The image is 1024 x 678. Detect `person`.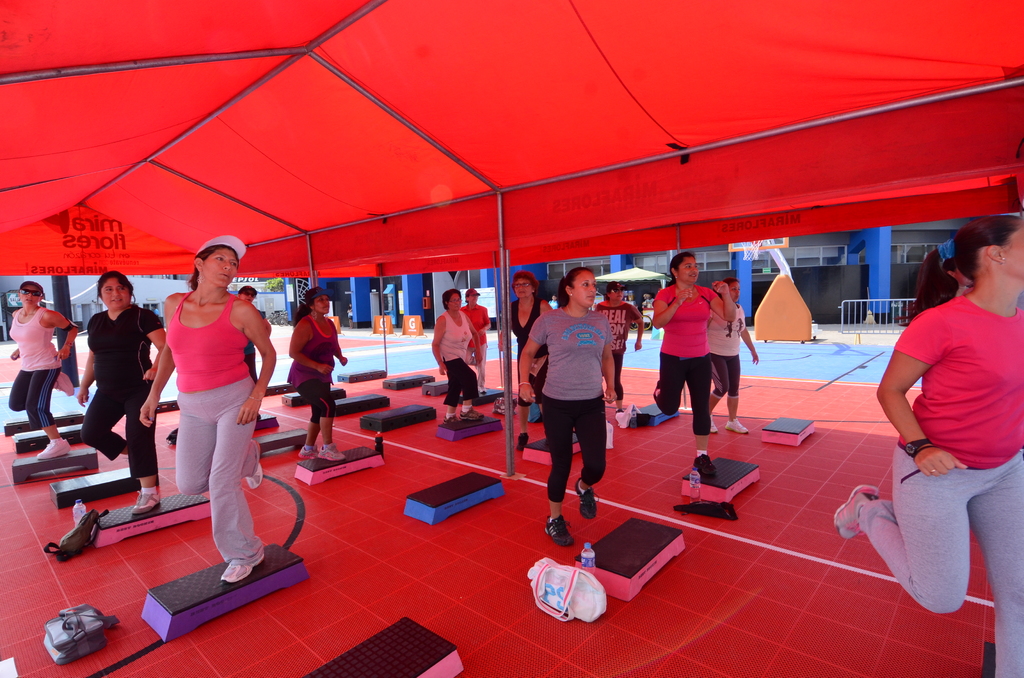
Detection: box(707, 272, 759, 427).
